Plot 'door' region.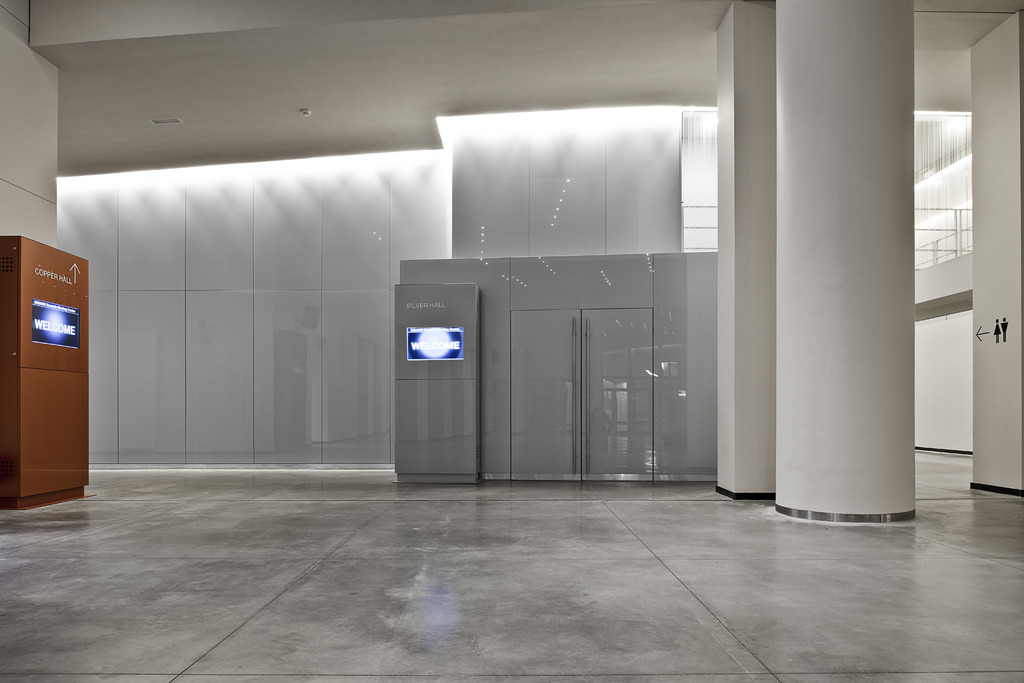
Plotted at rect(505, 309, 655, 484).
